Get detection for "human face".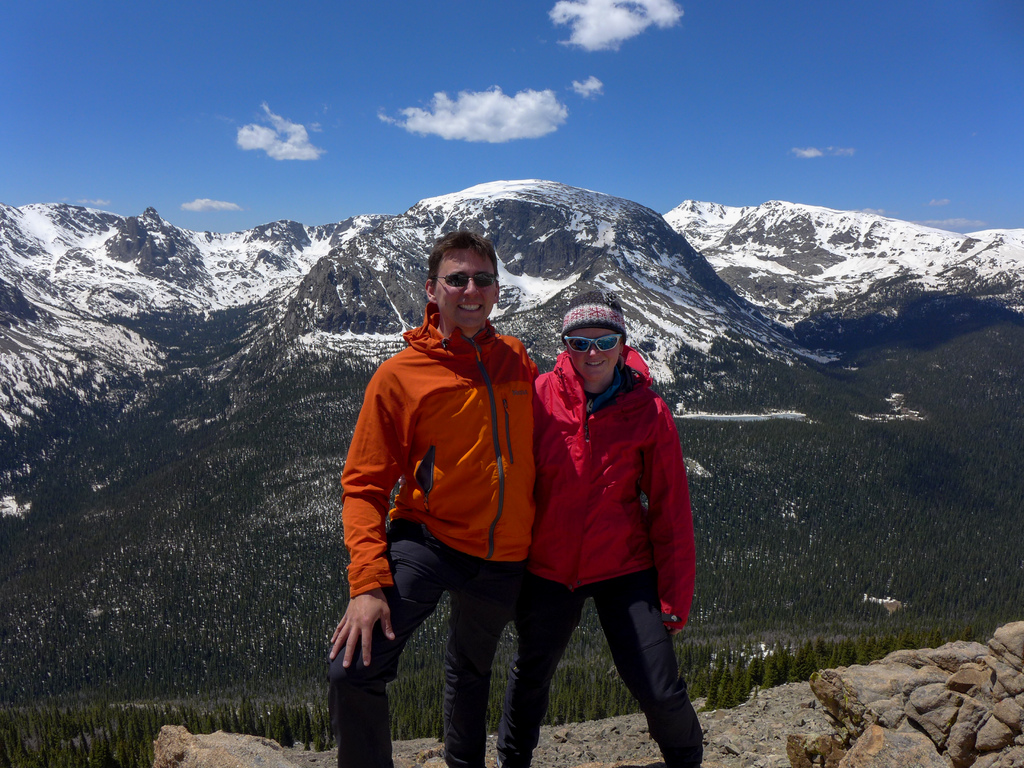
Detection: 433:243:494:329.
